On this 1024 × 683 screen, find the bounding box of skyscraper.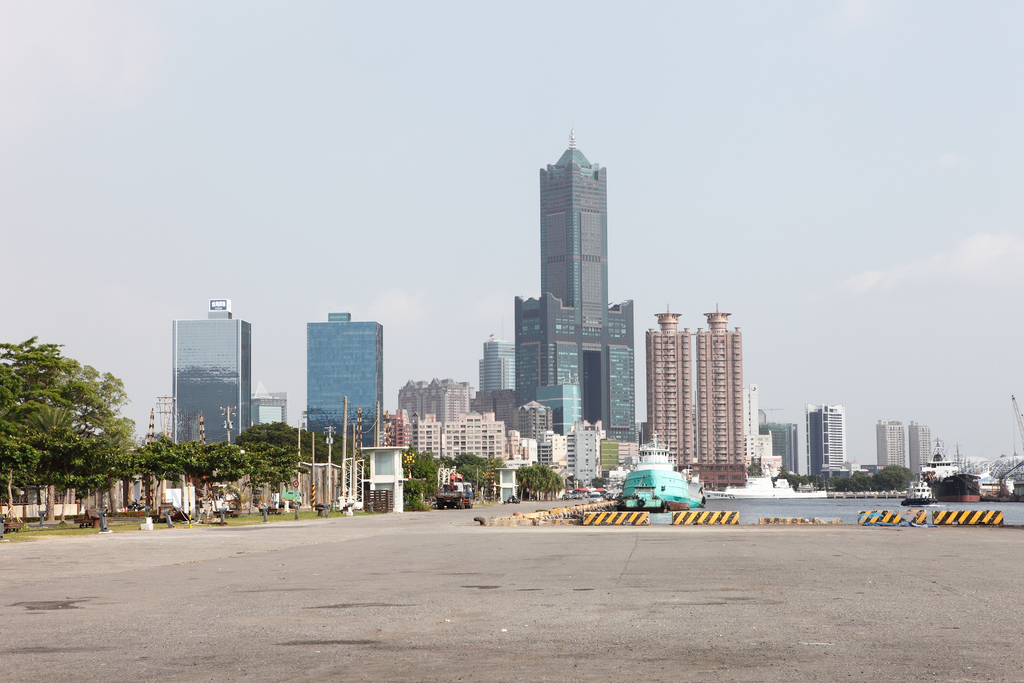
Bounding box: [left=874, top=424, right=911, bottom=477].
